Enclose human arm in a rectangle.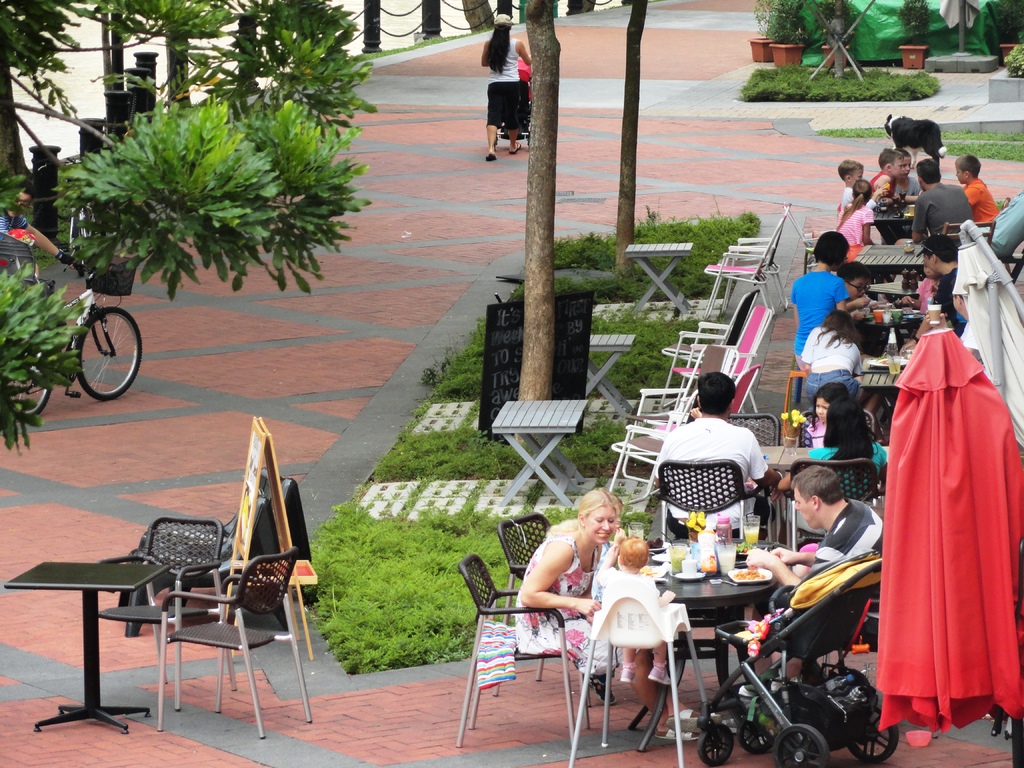
left=748, top=435, right=780, bottom=483.
